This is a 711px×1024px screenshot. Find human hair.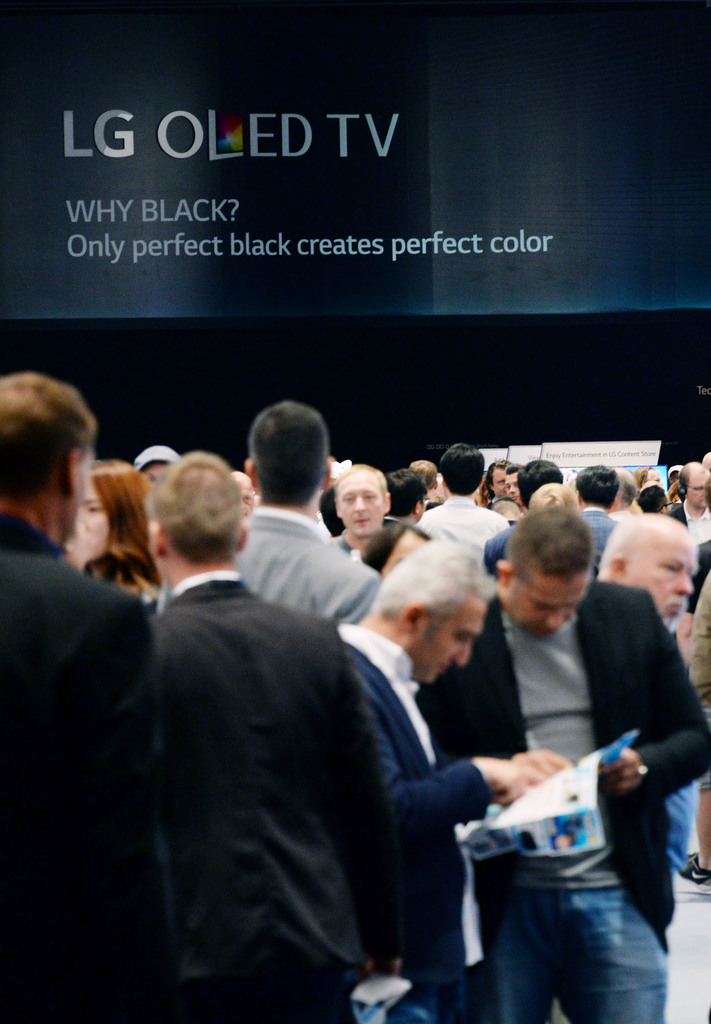
Bounding box: BBox(384, 468, 427, 519).
